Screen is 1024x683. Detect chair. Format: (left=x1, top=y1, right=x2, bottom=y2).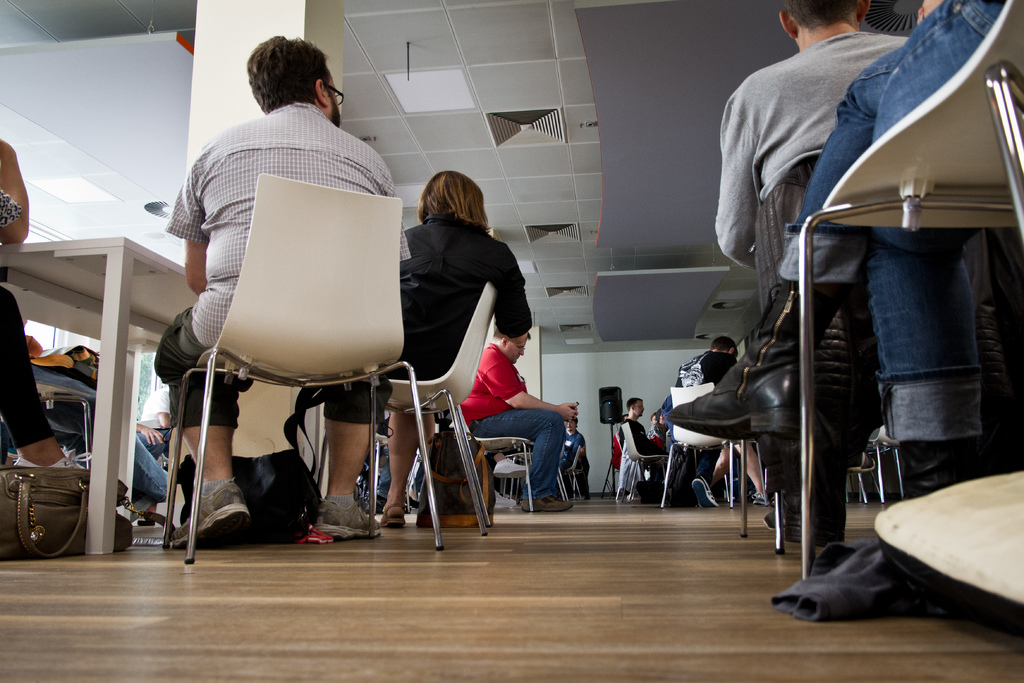
(left=364, top=280, right=495, bottom=557).
